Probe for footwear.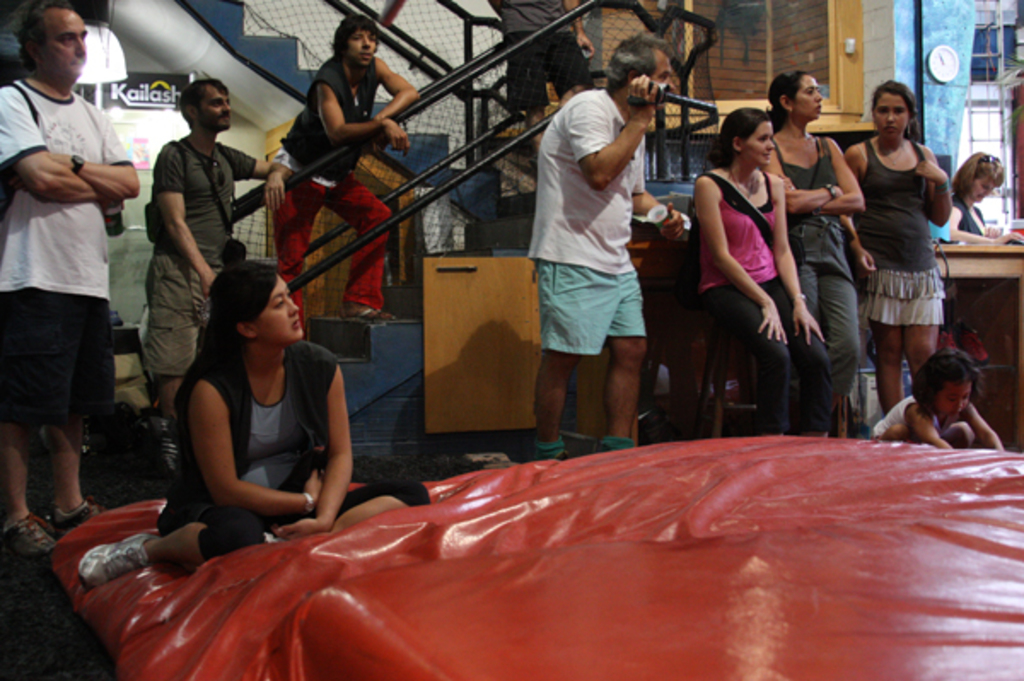
Probe result: 75 531 157 587.
